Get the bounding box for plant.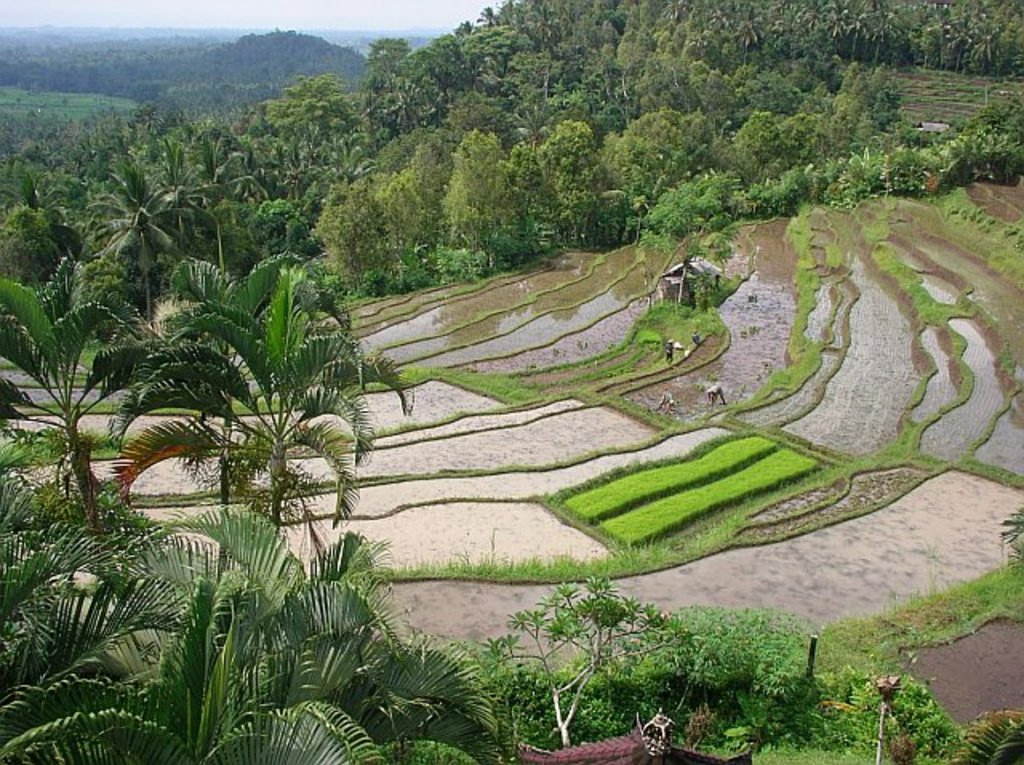
<box>949,704,1022,763</box>.
